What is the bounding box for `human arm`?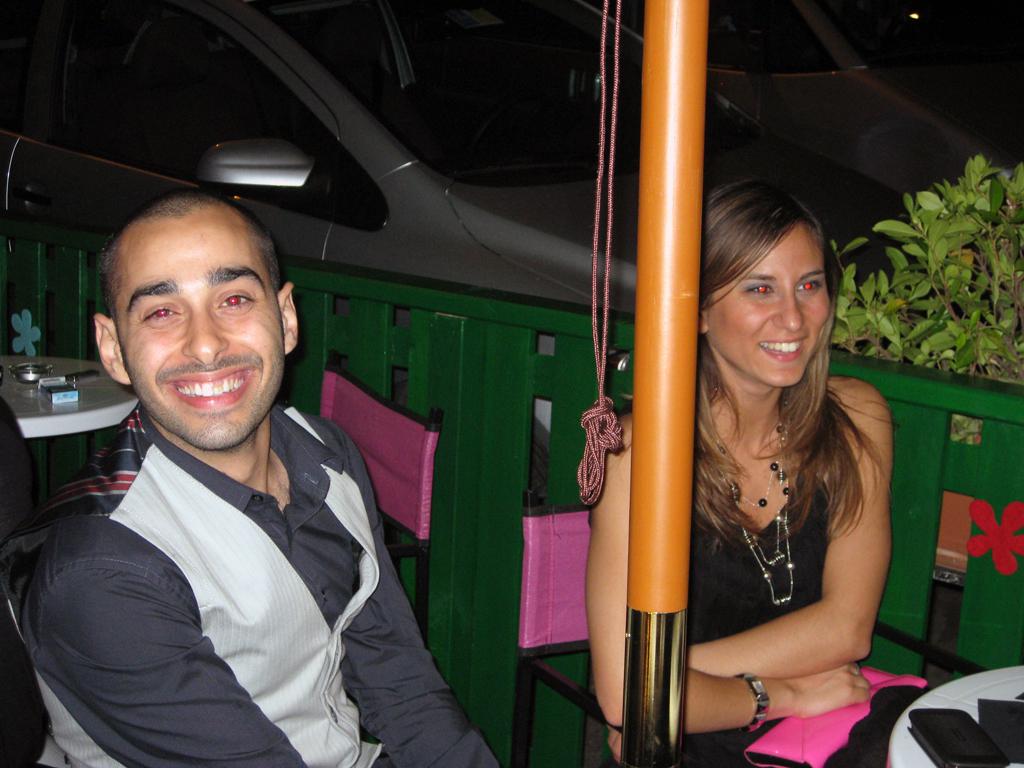
Rect(695, 486, 884, 709).
